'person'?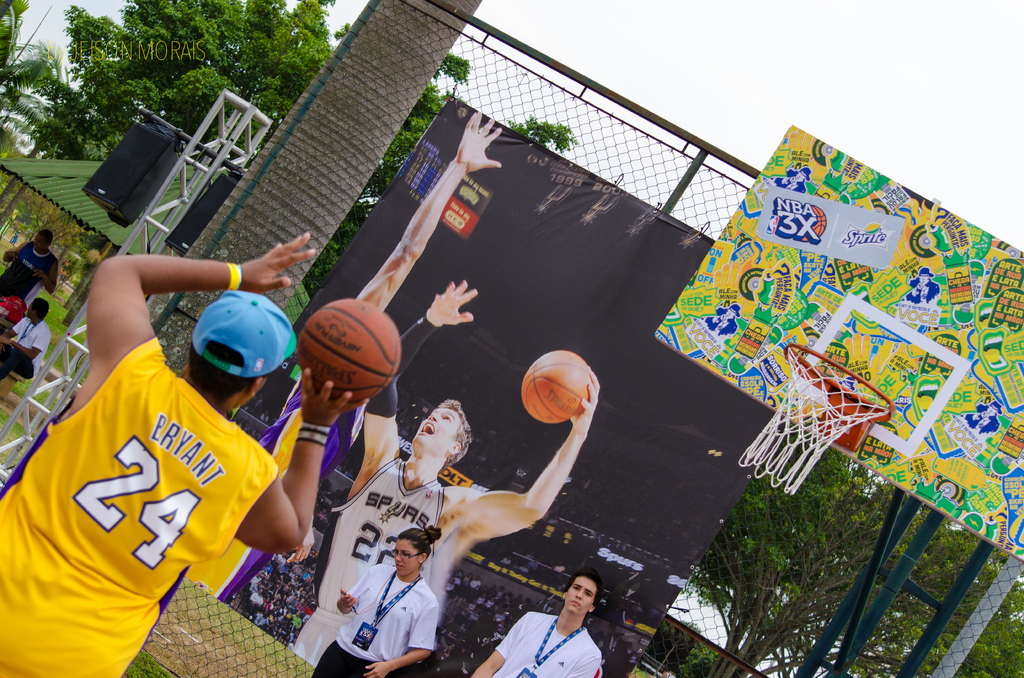
box(463, 574, 597, 677)
